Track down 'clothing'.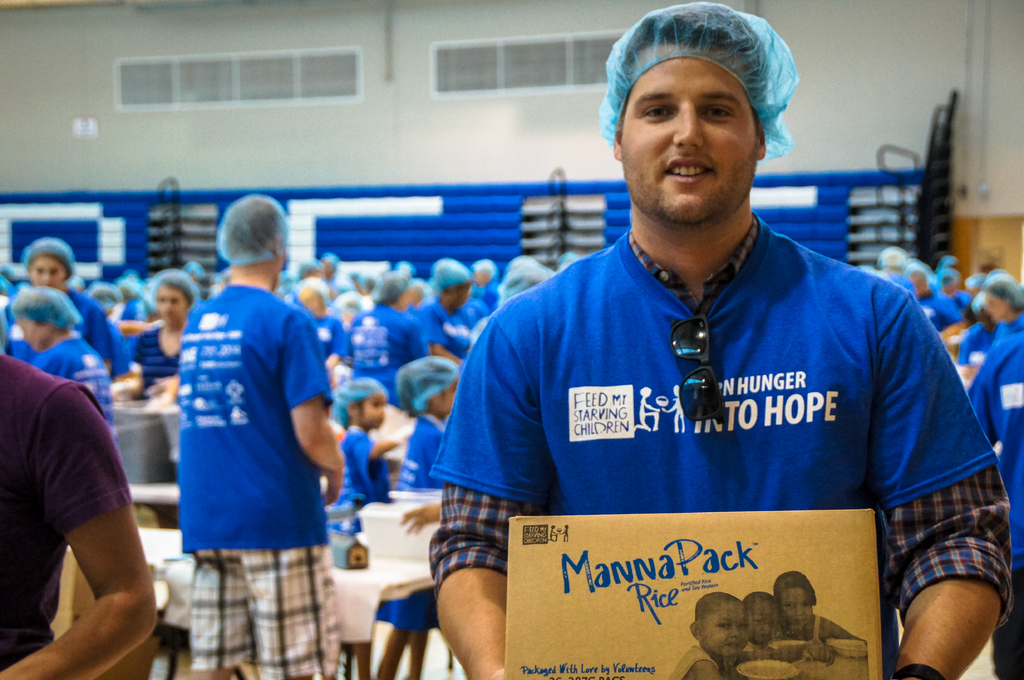
Tracked to pyautogui.locateOnScreen(181, 298, 339, 550).
